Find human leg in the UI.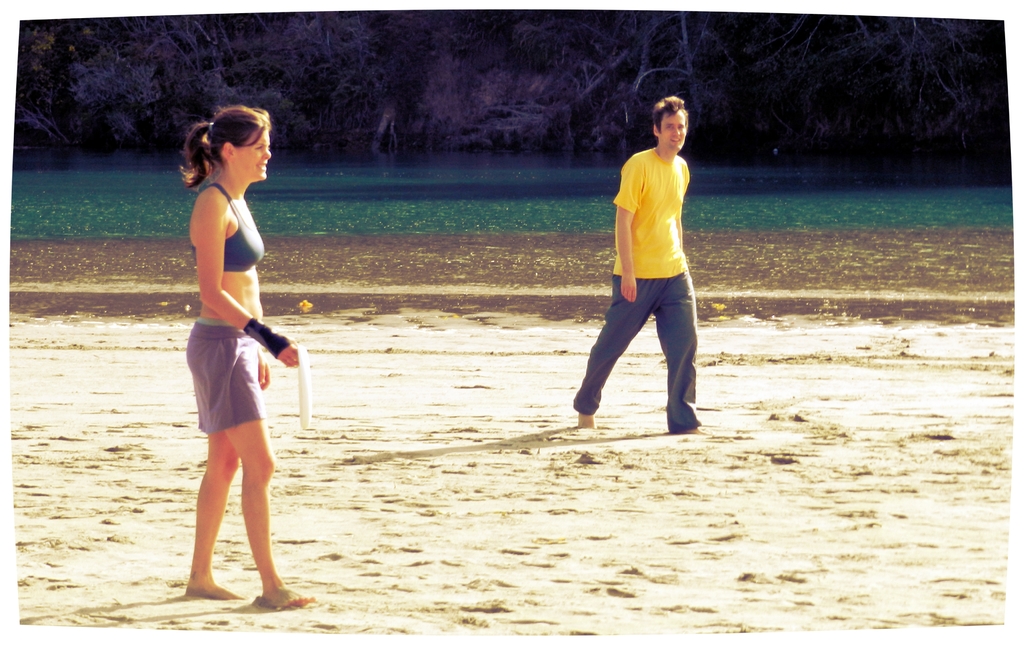
UI element at Rect(182, 333, 239, 600).
